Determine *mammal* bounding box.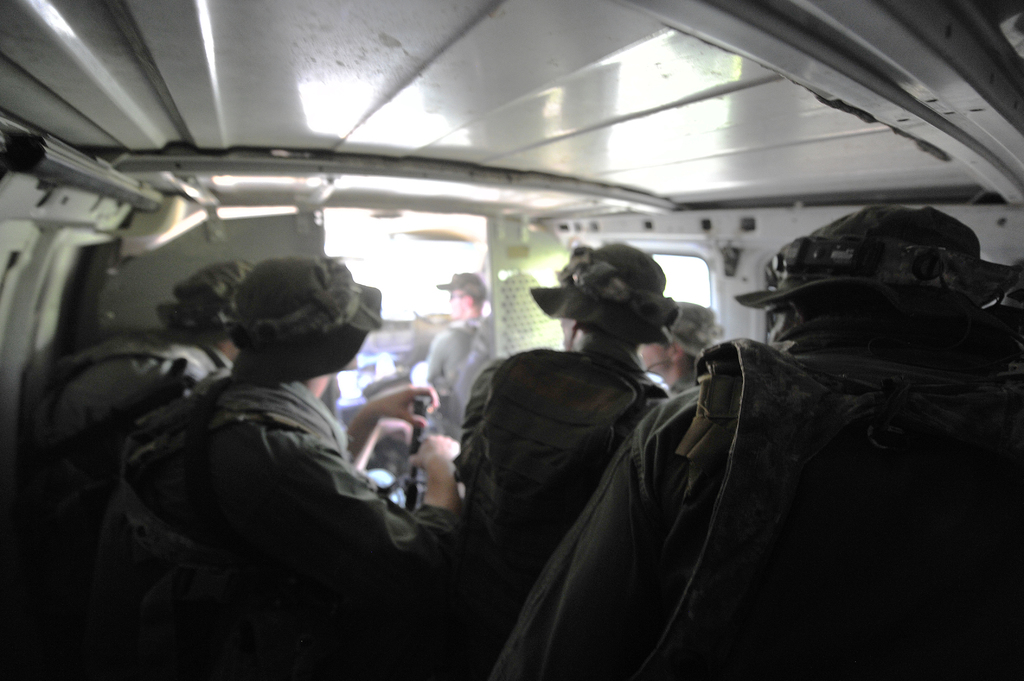
Determined: 425/271/494/439.
